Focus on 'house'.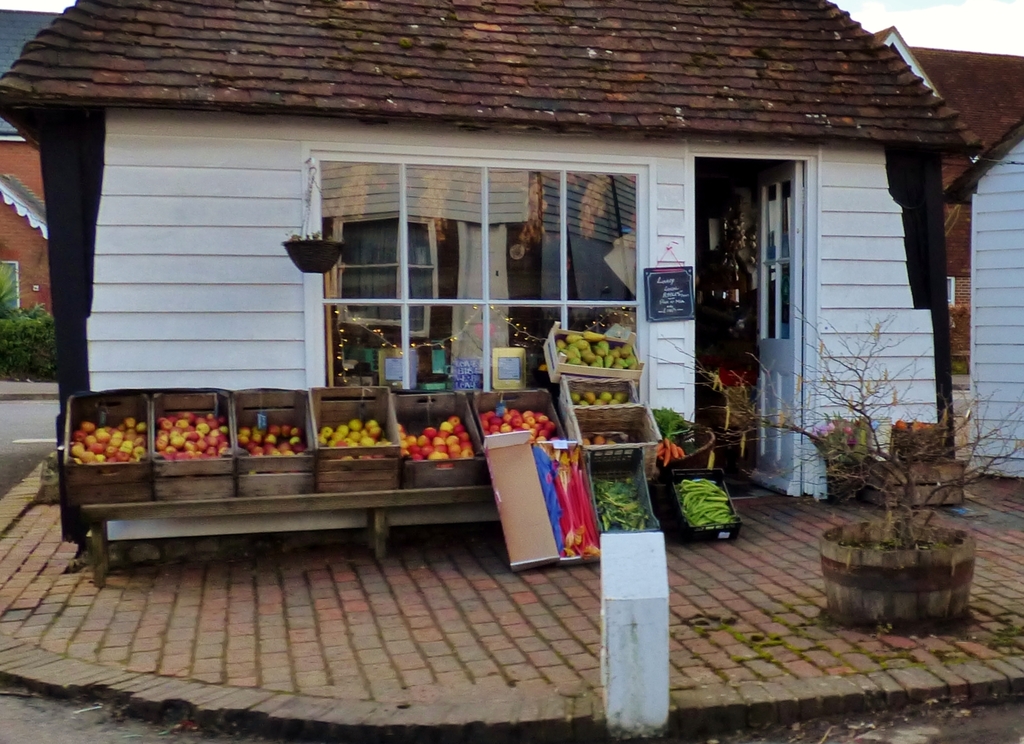
Focused at bbox=[20, 9, 1023, 598].
